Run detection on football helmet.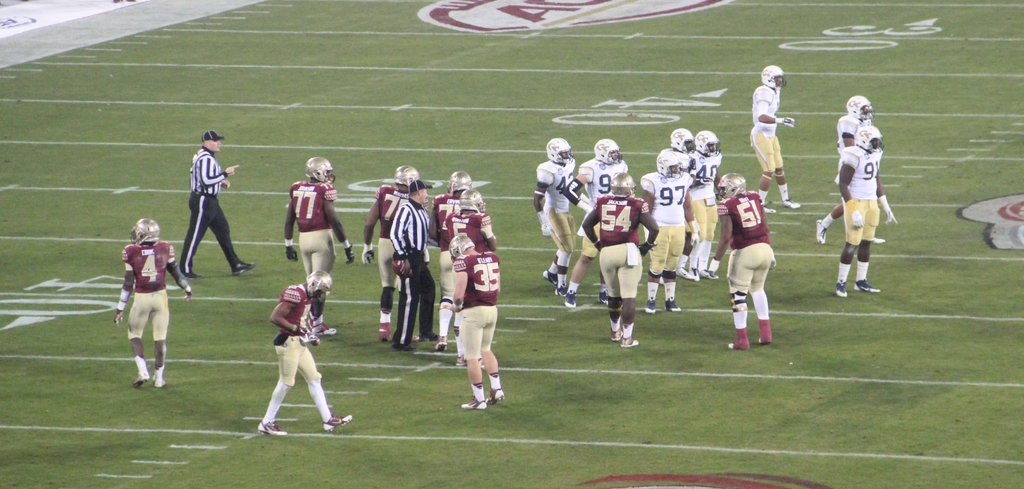
Result: 719/175/746/199.
